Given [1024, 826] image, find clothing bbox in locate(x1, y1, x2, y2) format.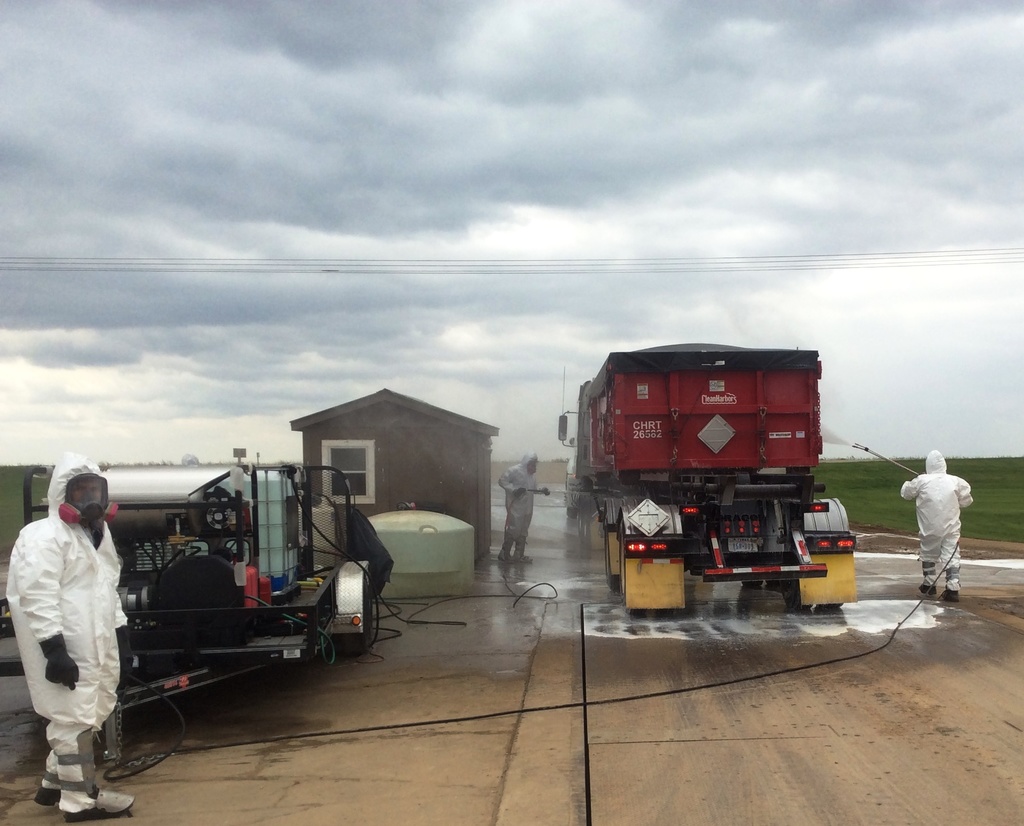
locate(493, 458, 538, 545).
